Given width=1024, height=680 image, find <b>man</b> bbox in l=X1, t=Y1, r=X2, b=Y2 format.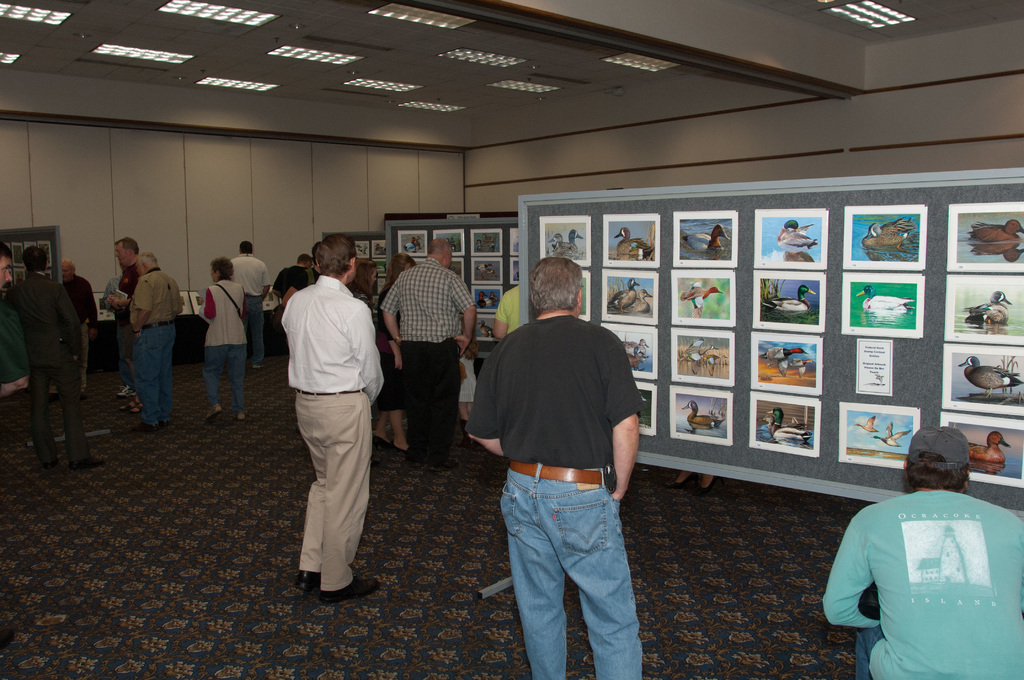
l=493, t=287, r=518, b=338.
